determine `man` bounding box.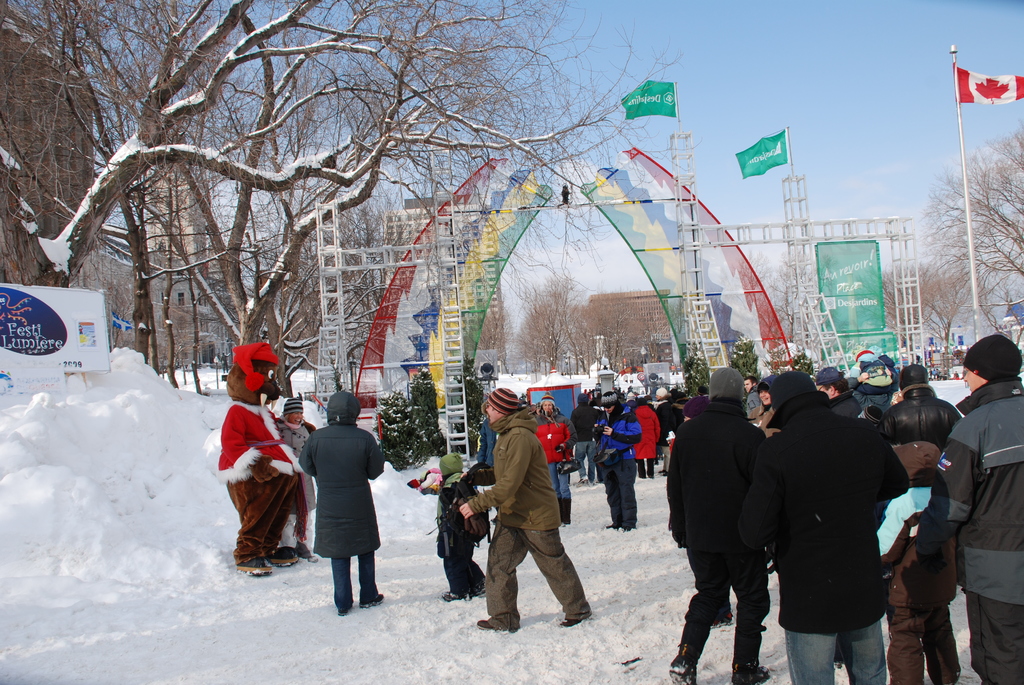
Determined: select_region(591, 388, 646, 536).
